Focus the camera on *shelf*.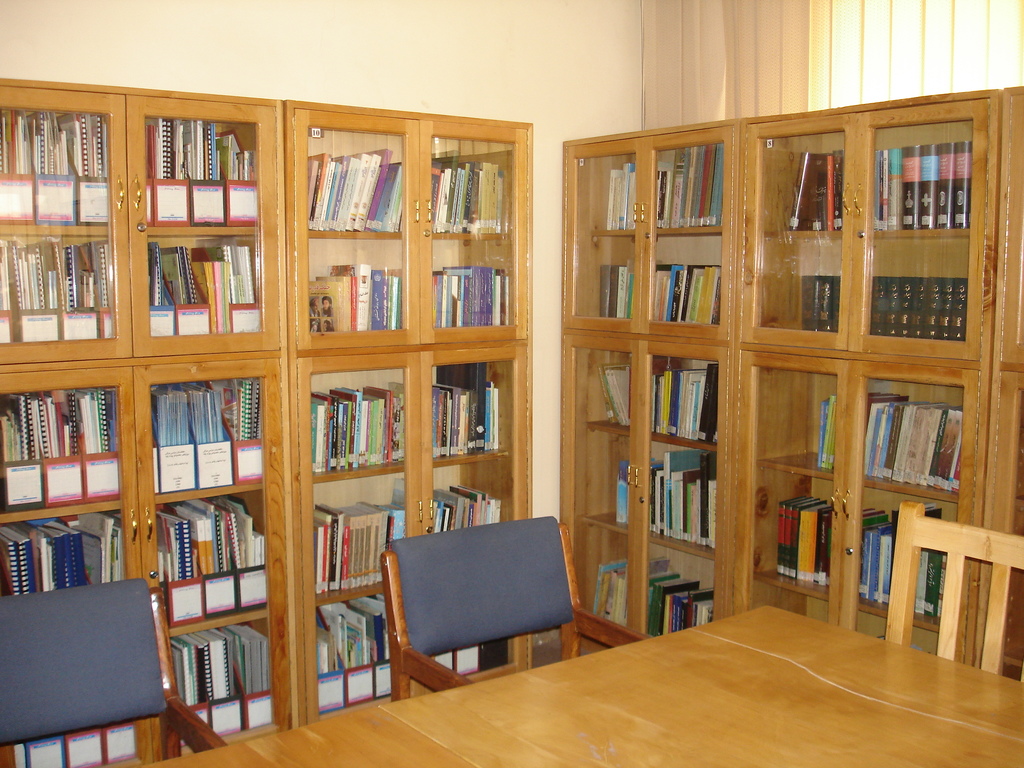
Focus region: pyautogui.locateOnScreen(658, 236, 729, 328).
